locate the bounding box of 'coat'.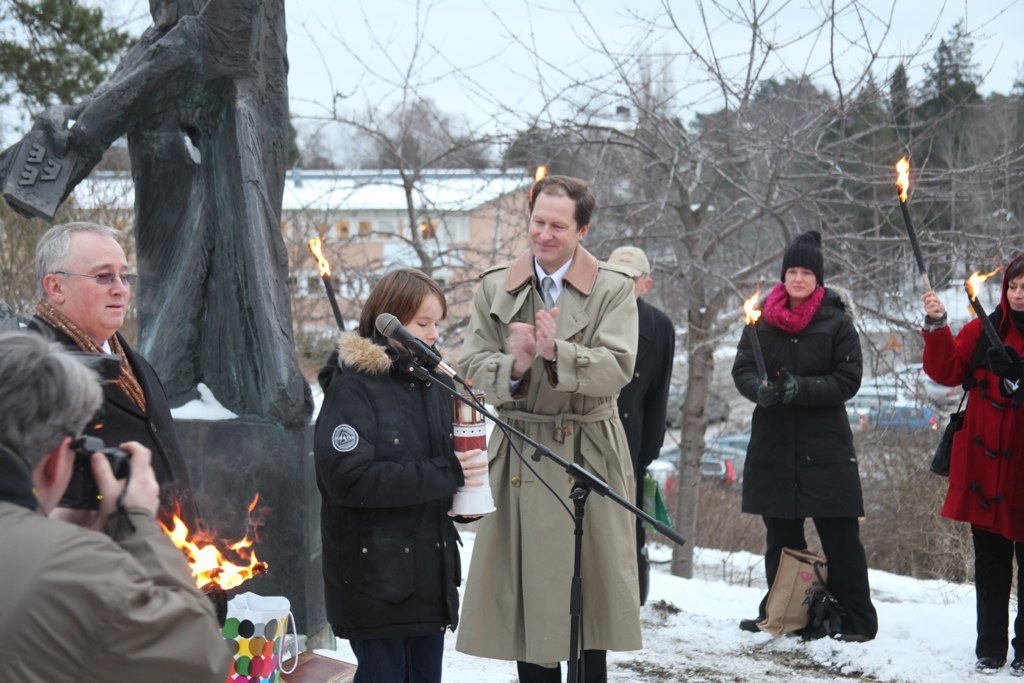
Bounding box: x1=462, y1=203, x2=665, y2=648.
